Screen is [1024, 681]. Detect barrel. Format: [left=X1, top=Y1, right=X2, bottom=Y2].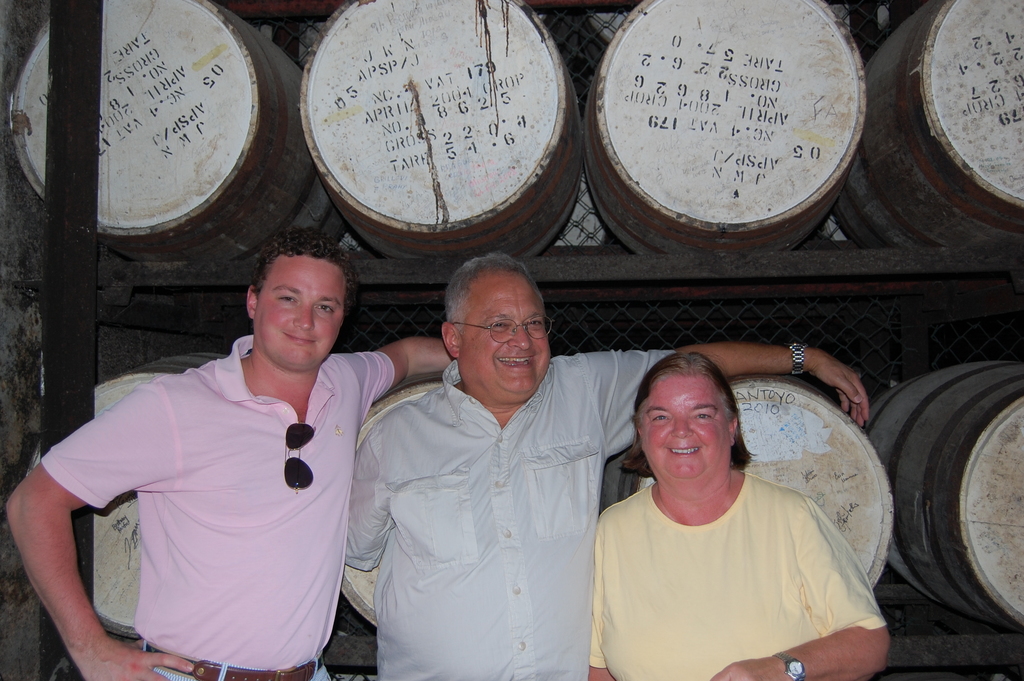
[left=27, top=352, right=218, bottom=639].
